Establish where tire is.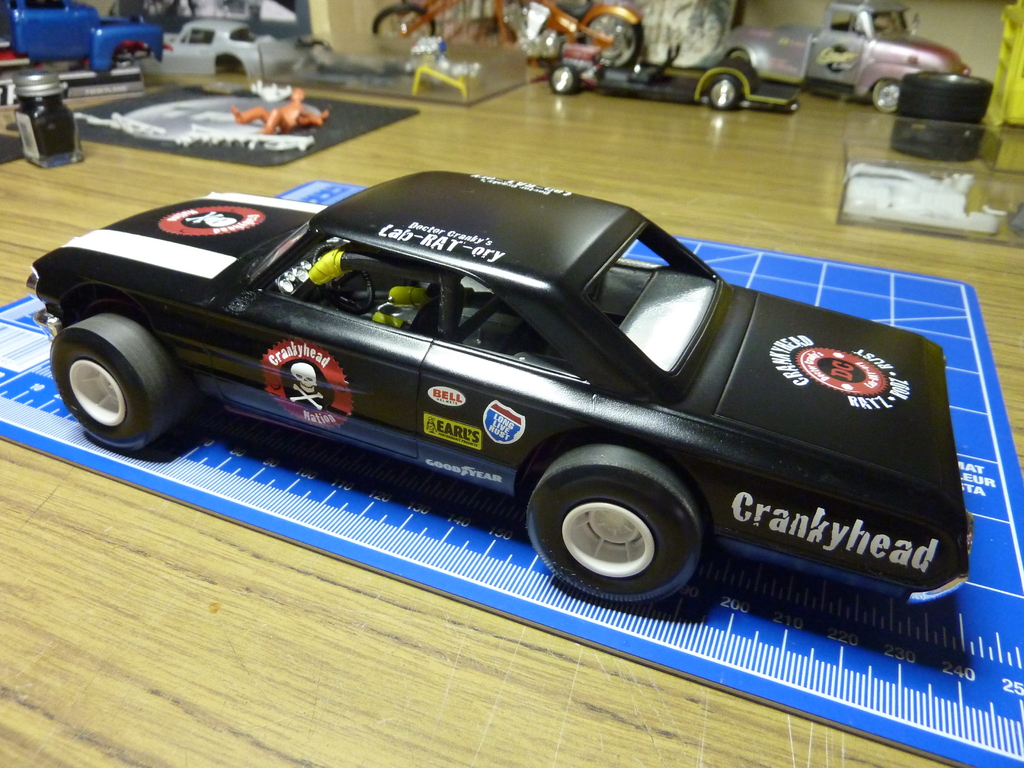
Established at [left=901, top=72, right=991, bottom=115].
